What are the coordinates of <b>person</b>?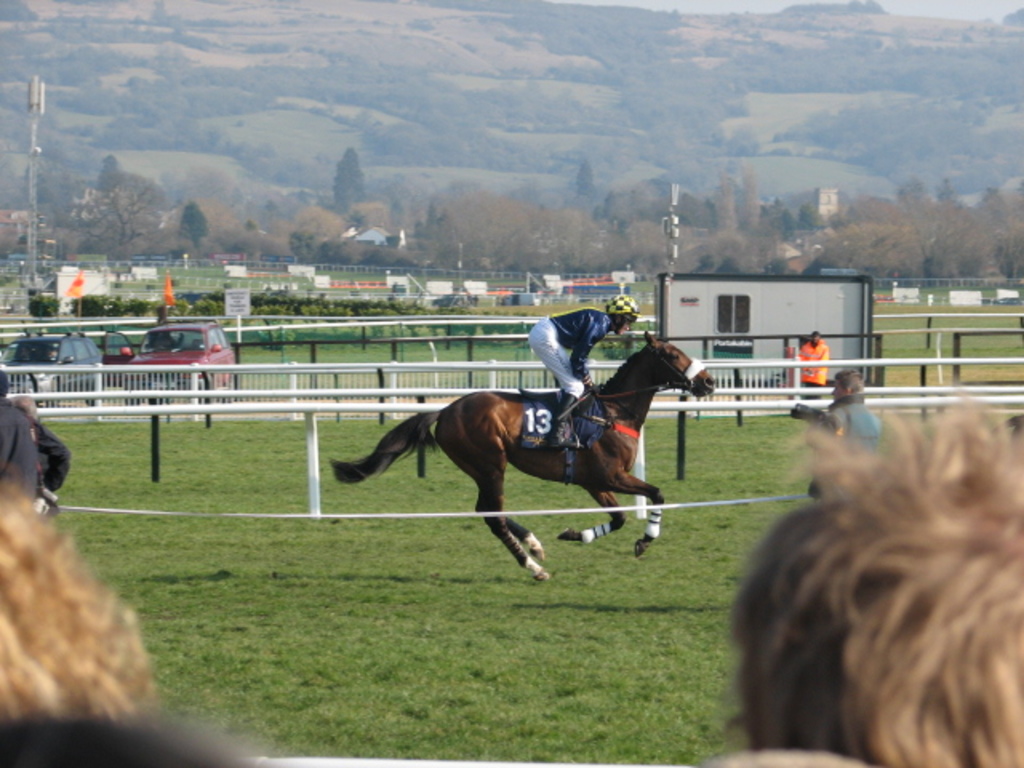
(754,368,1011,767).
